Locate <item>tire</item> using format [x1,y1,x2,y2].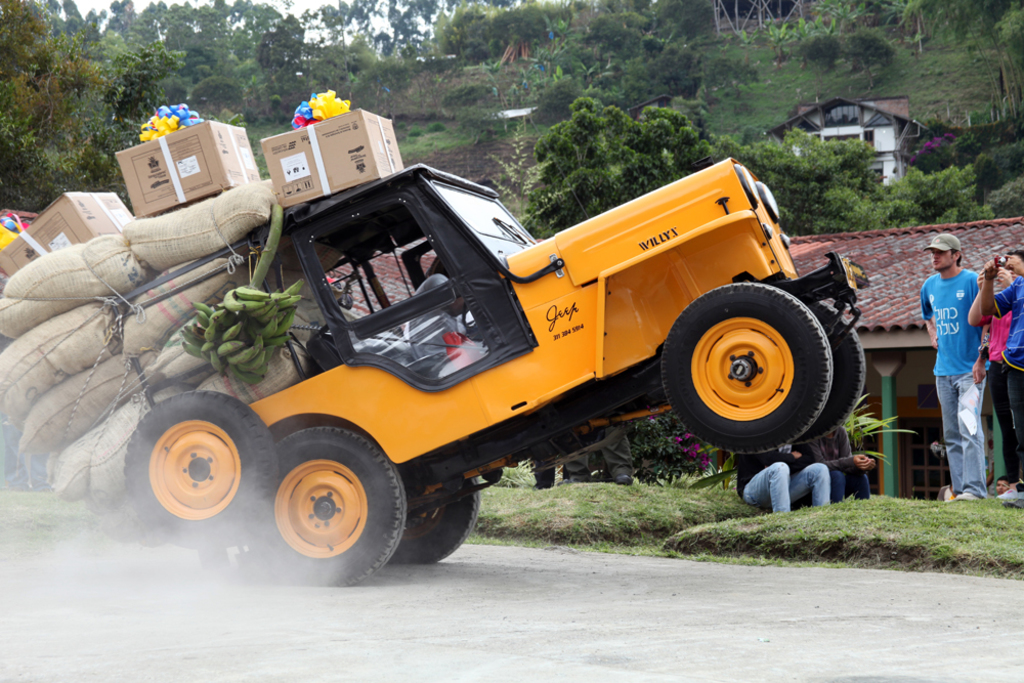
[127,391,279,545].
